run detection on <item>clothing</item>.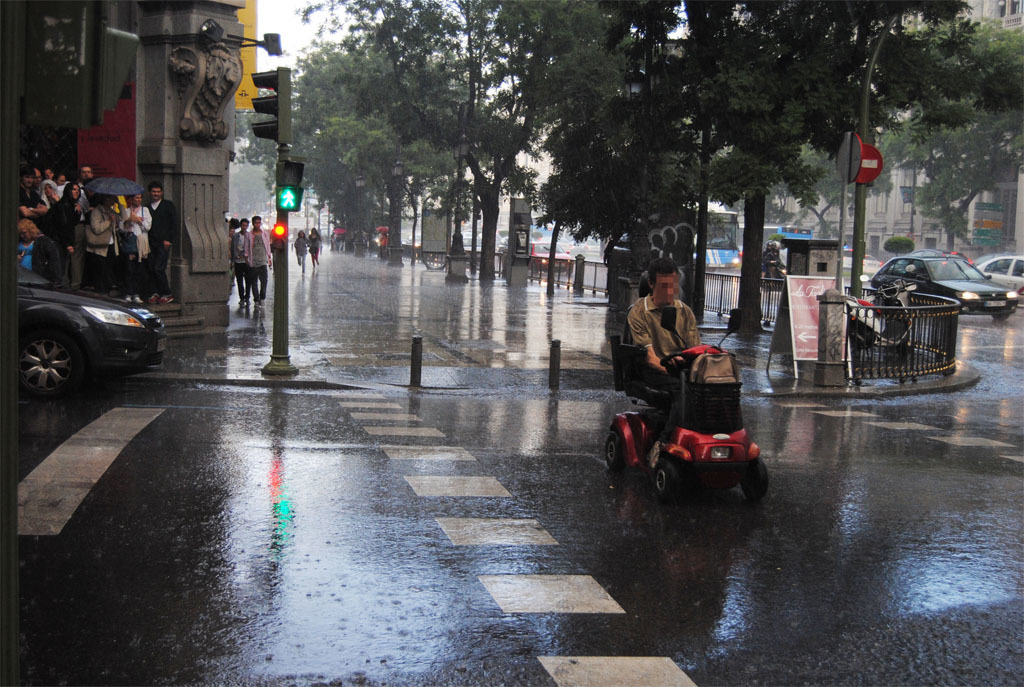
Result: 627/279/709/384.
